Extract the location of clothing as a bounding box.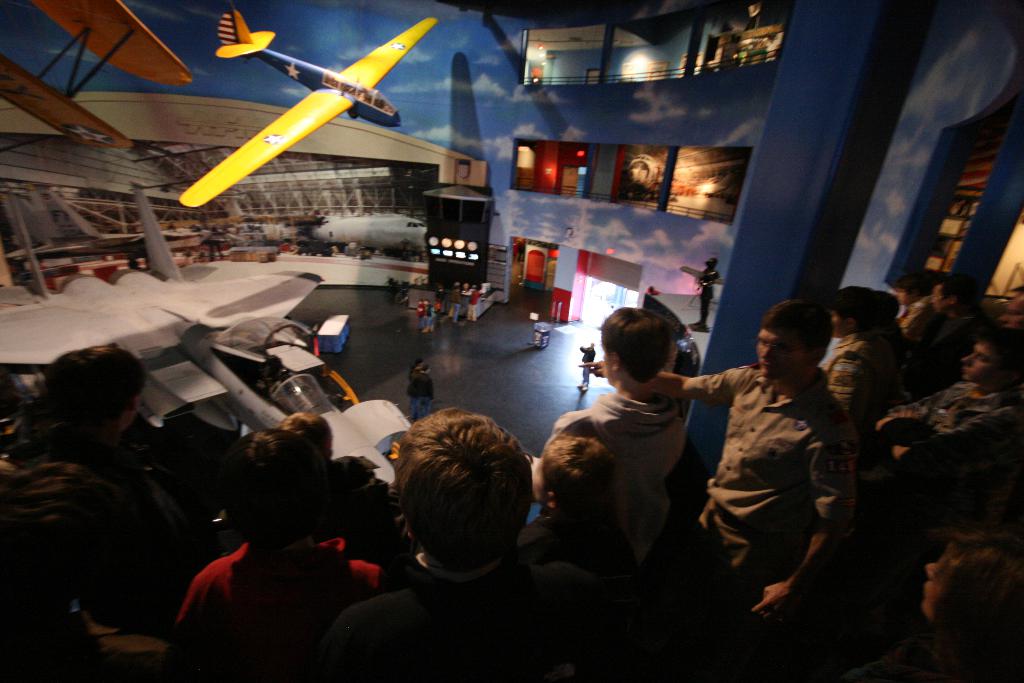
682 290 876 615.
